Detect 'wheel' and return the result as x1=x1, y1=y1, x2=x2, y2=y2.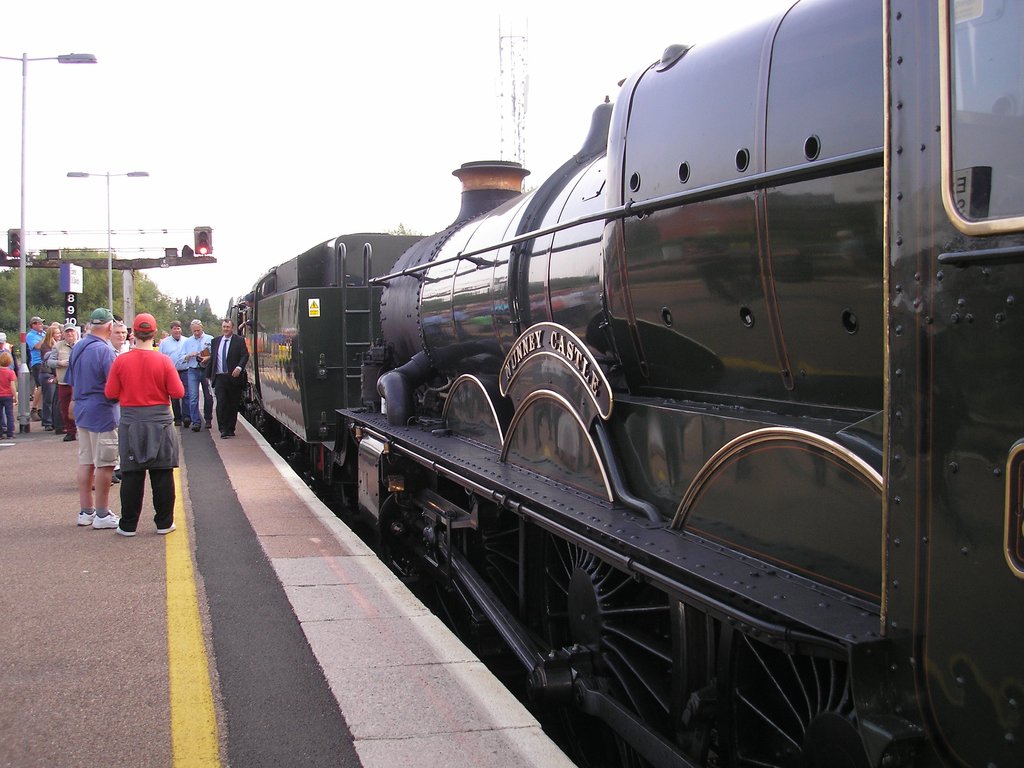
x1=472, y1=511, x2=530, y2=665.
